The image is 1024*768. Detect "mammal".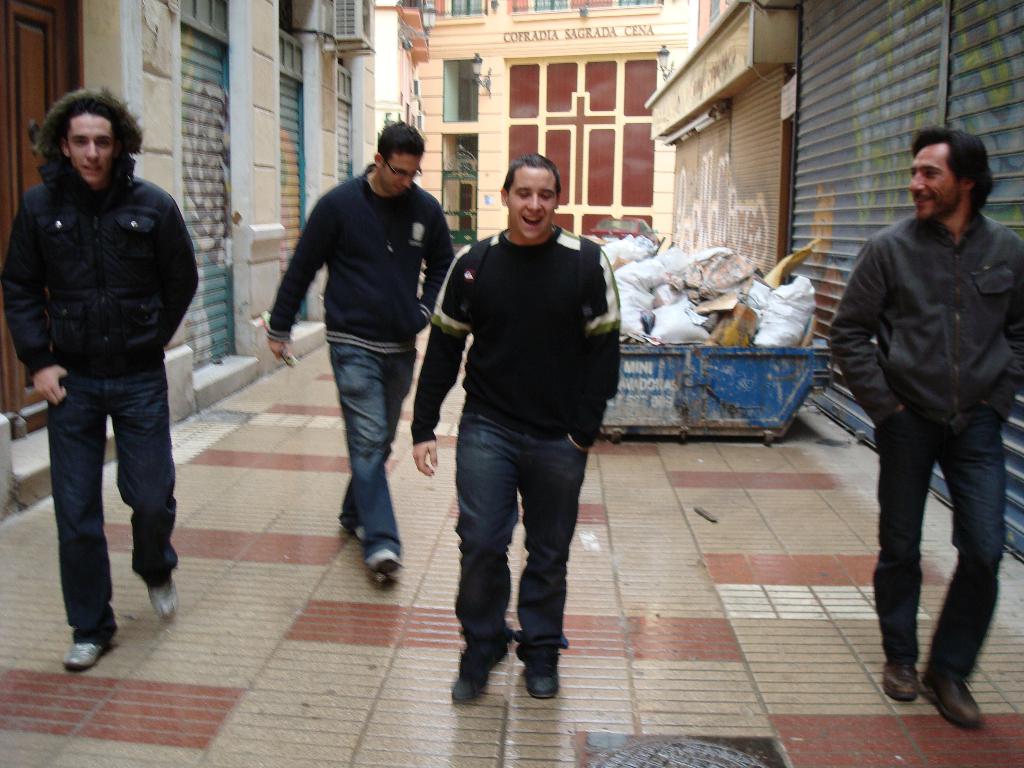
Detection: pyautogui.locateOnScreen(830, 124, 1023, 729).
